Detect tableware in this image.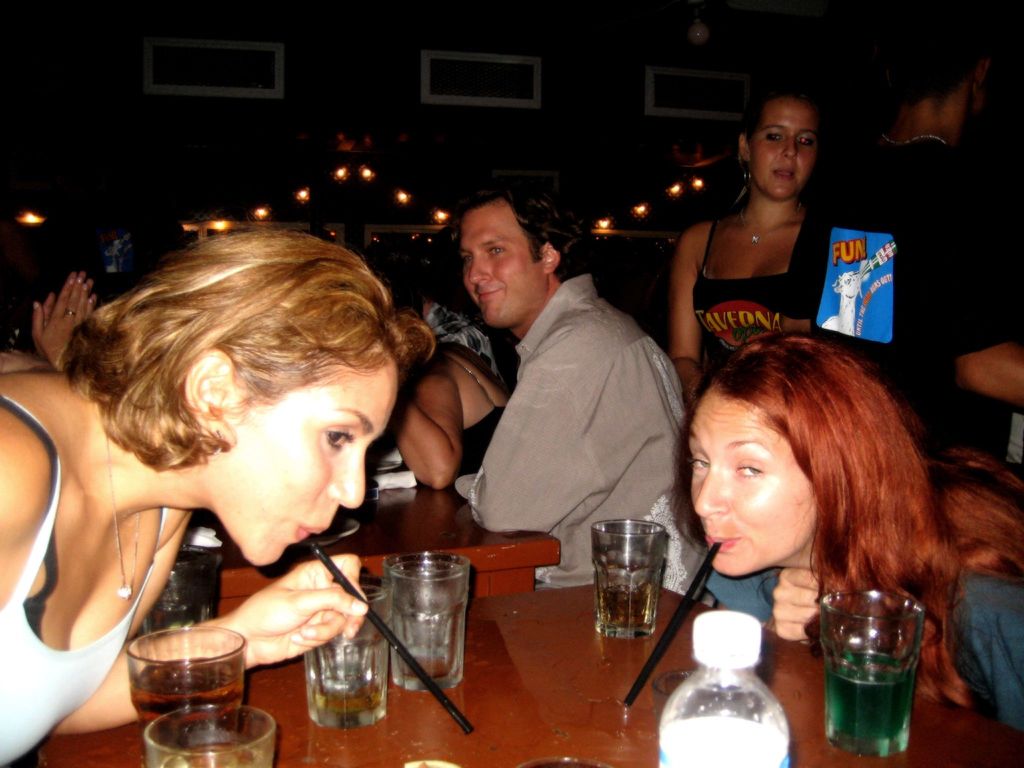
Detection: Rect(305, 583, 389, 730).
